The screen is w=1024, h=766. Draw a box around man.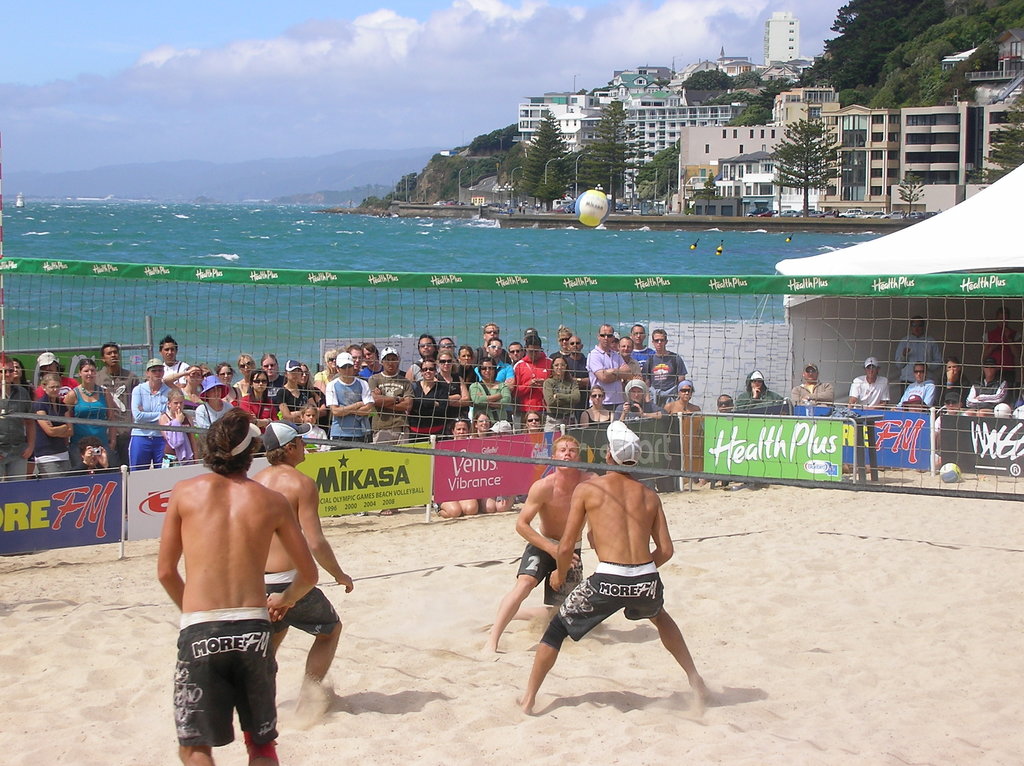
locate(472, 338, 517, 387).
